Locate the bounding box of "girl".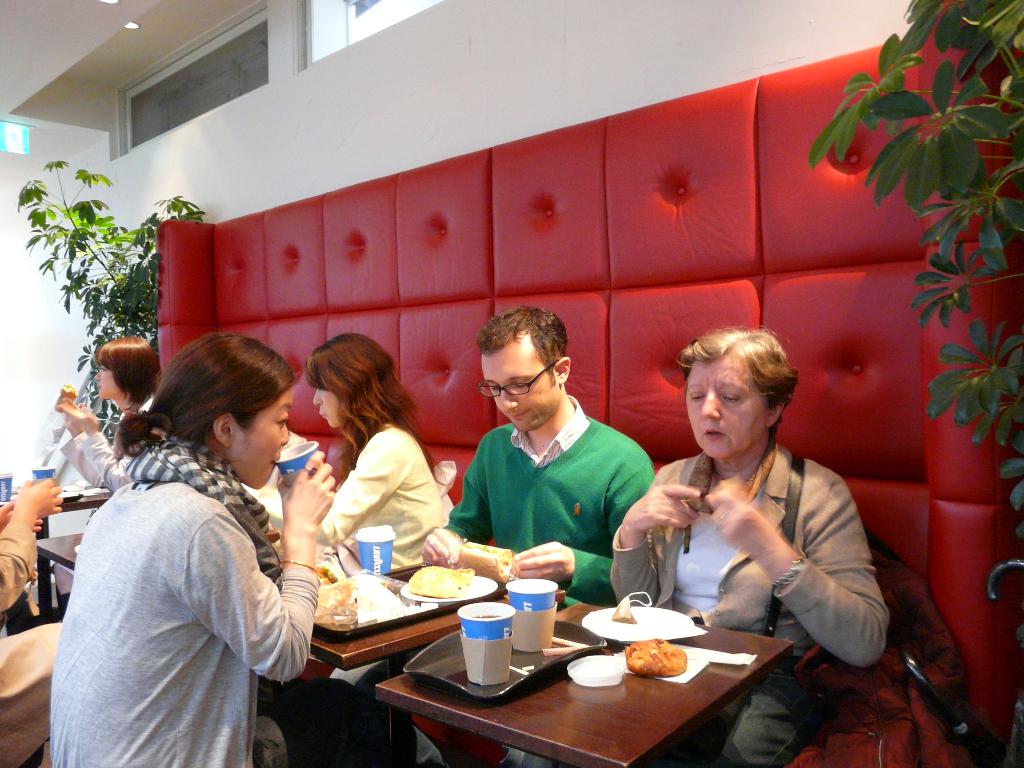
Bounding box: crop(255, 331, 445, 767).
